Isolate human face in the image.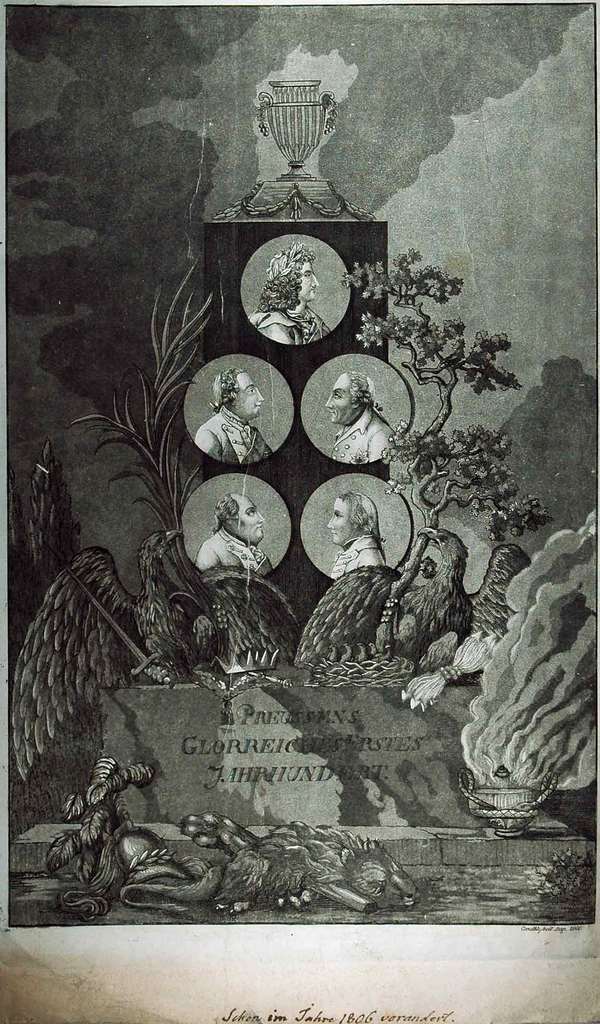
Isolated region: [x1=324, y1=374, x2=356, y2=423].
